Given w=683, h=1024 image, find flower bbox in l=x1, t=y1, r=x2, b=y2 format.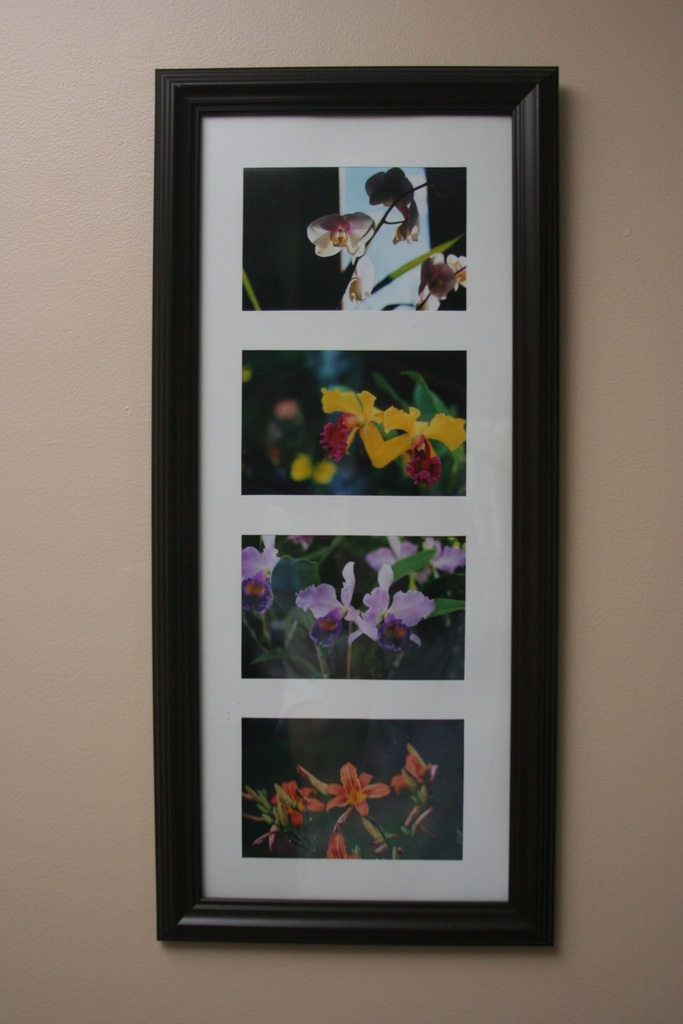
l=422, t=252, r=470, b=308.
